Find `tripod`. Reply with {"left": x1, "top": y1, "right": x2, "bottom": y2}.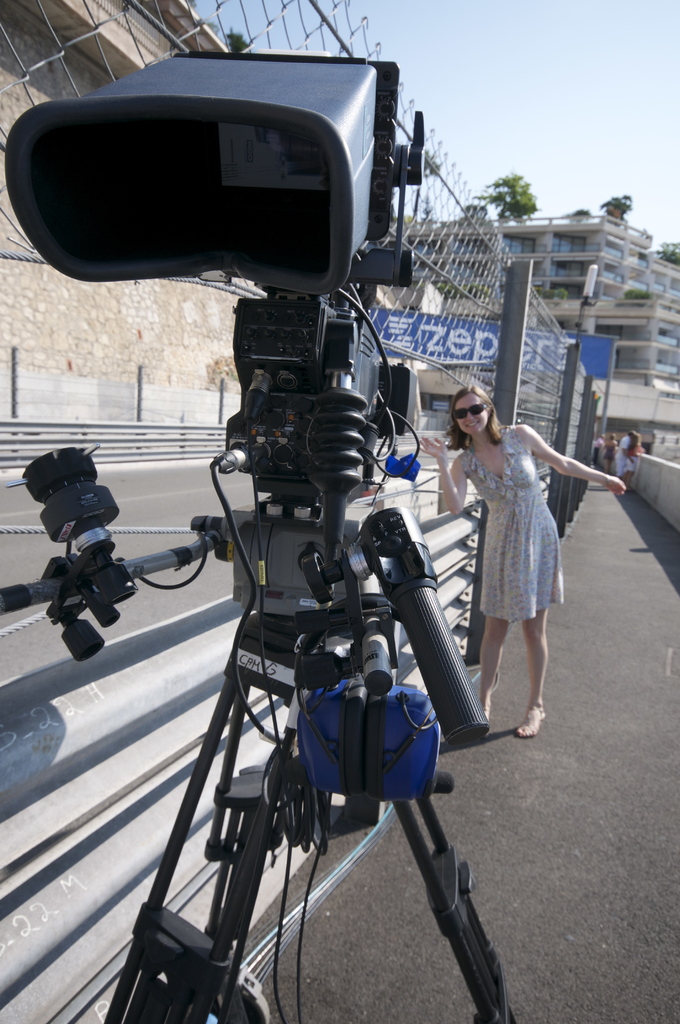
{"left": 0, "top": 505, "right": 531, "bottom": 1023}.
